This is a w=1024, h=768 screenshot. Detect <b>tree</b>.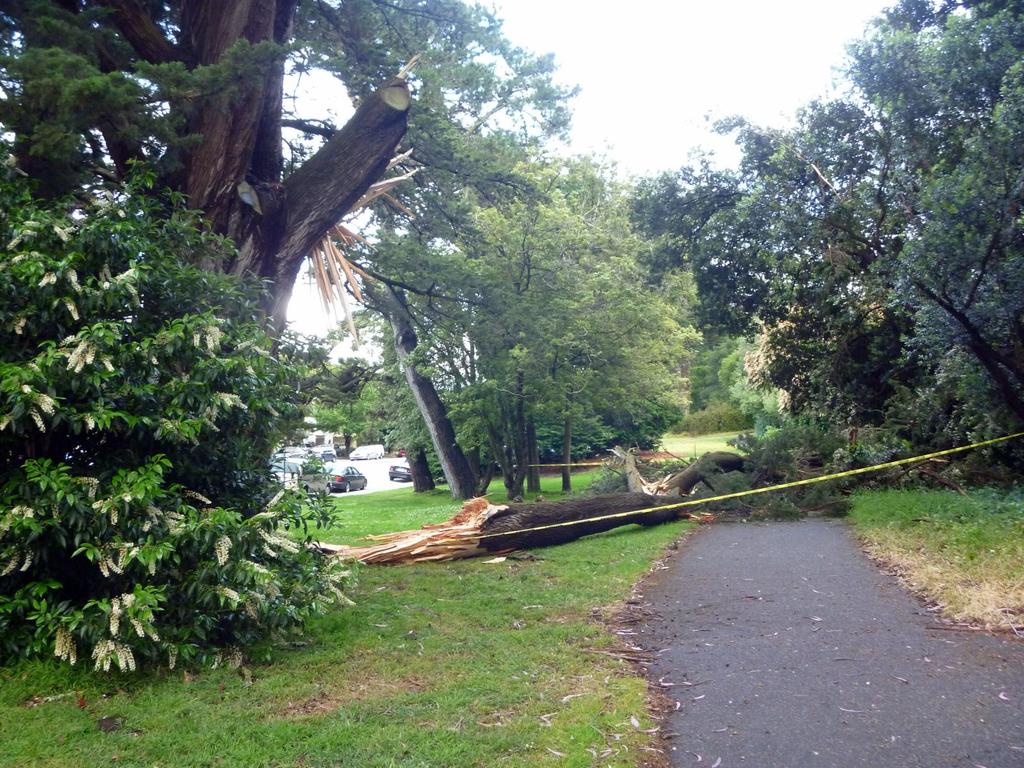
[473, 171, 700, 533].
